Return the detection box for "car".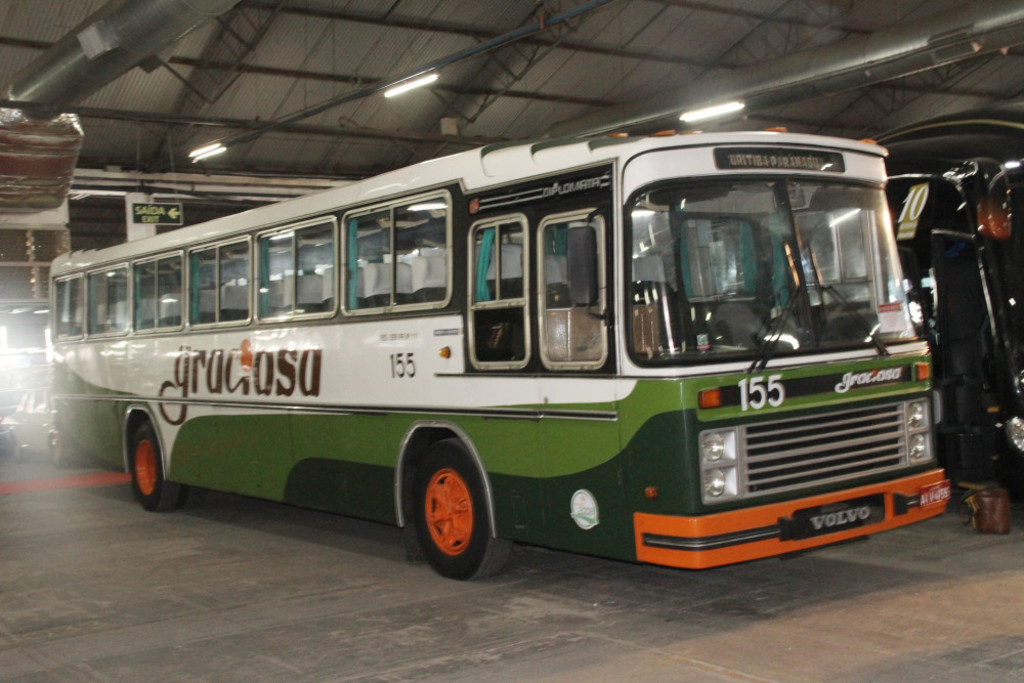
{"x1": 0, "y1": 384, "x2": 67, "y2": 465}.
